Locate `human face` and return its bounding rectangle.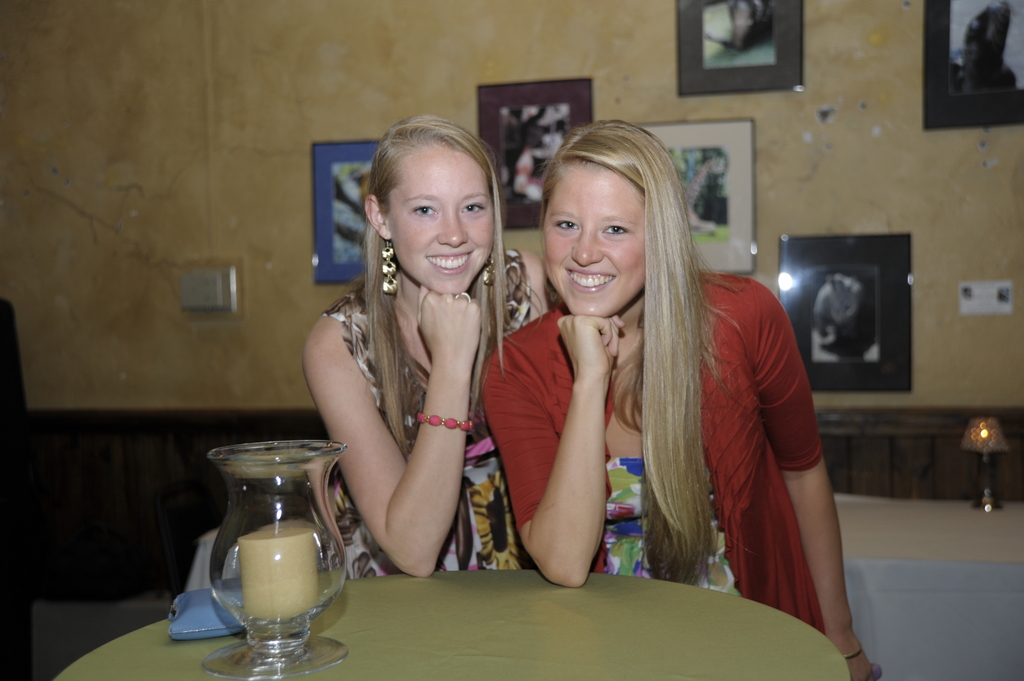
(left=541, top=164, right=646, bottom=317).
